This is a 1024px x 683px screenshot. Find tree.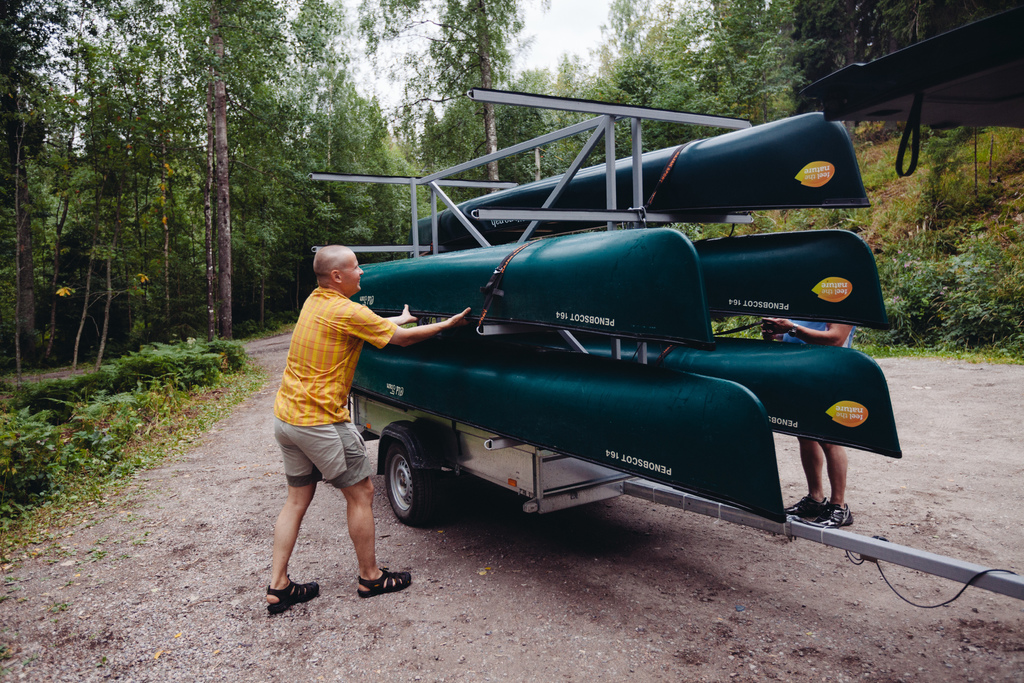
Bounding box: 373:95:444:225.
